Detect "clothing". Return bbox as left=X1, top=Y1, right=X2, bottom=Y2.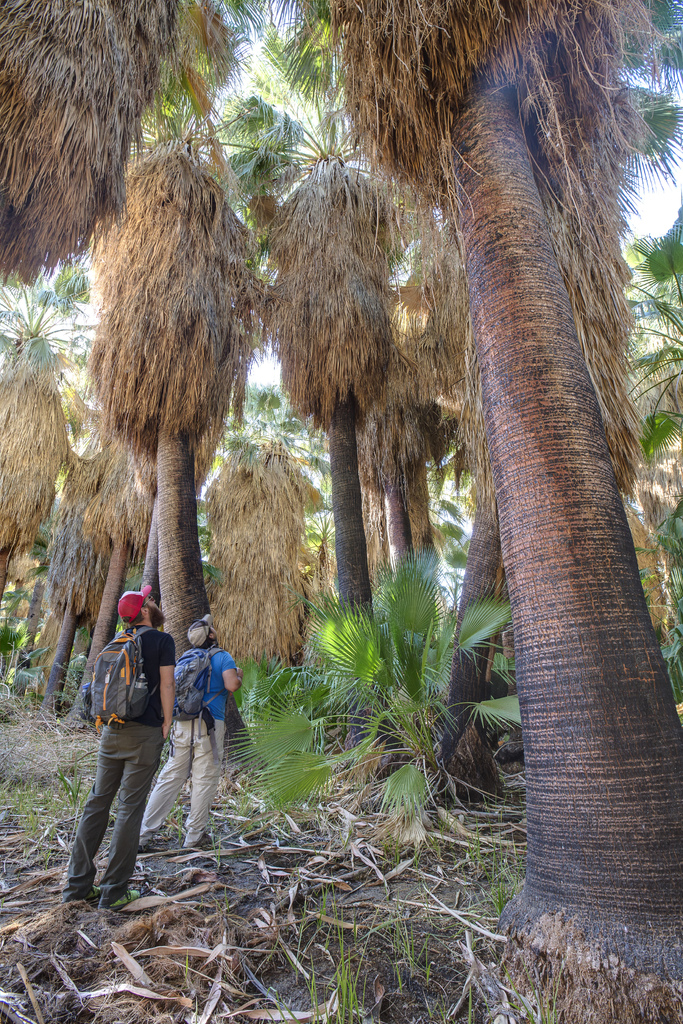
left=137, top=648, right=246, bottom=835.
